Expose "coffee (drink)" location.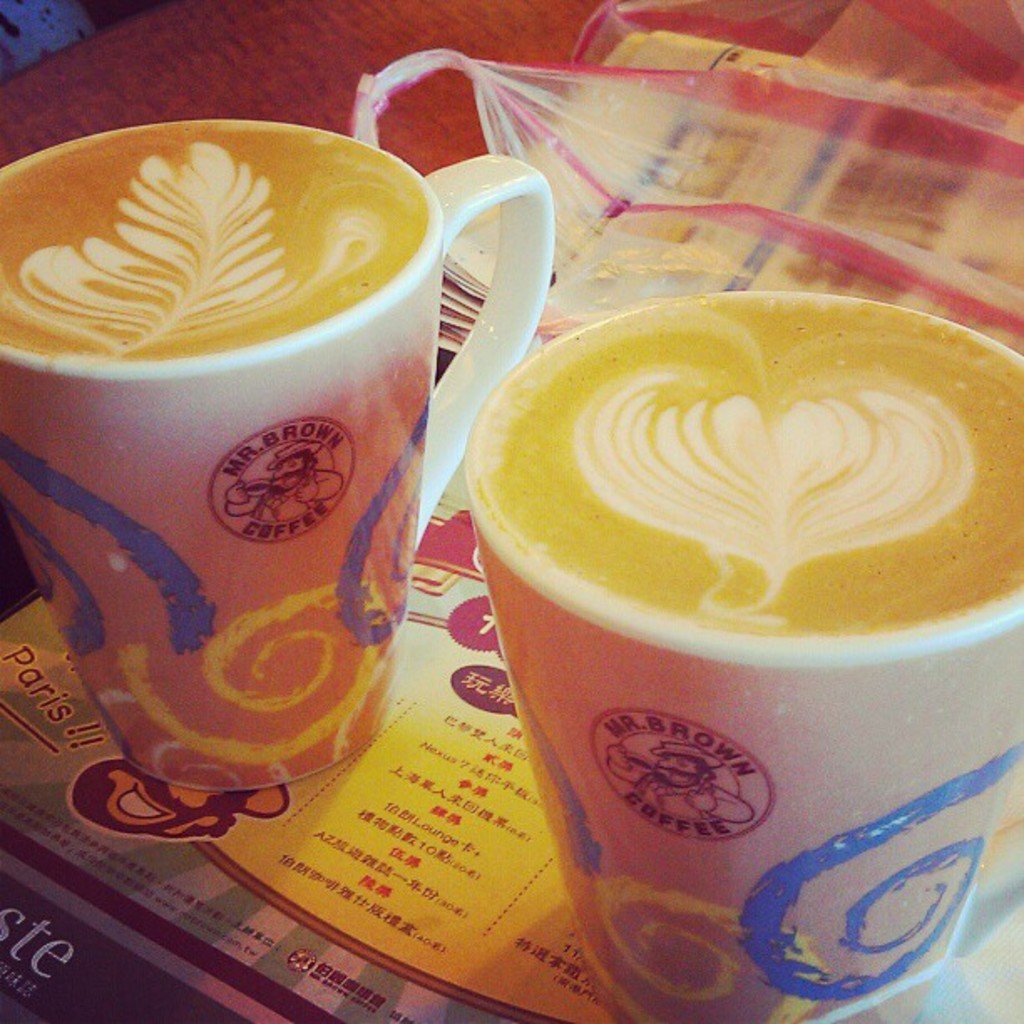
Exposed at 2 115 448 370.
